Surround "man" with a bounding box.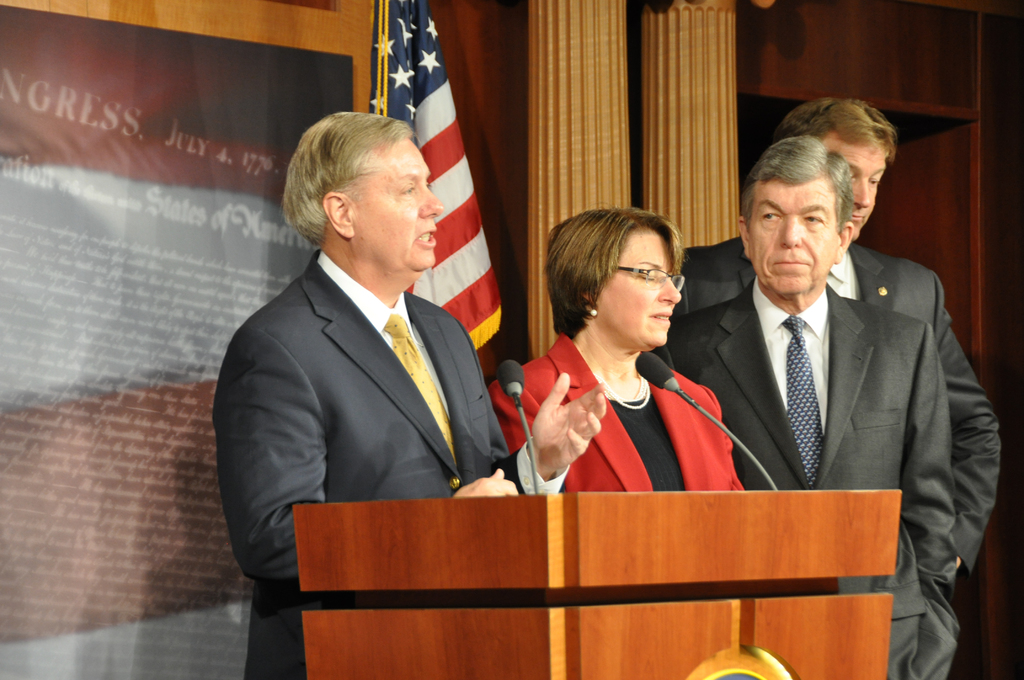
(x1=671, y1=94, x2=1002, y2=679).
